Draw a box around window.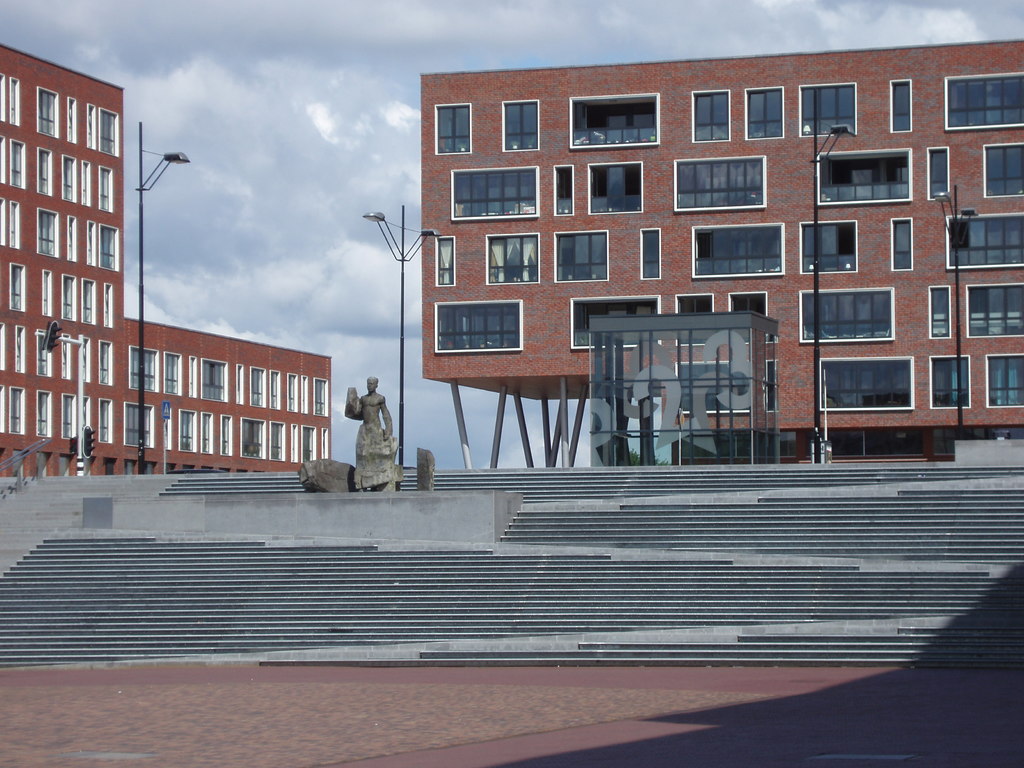
box=[63, 390, 76, 438].
